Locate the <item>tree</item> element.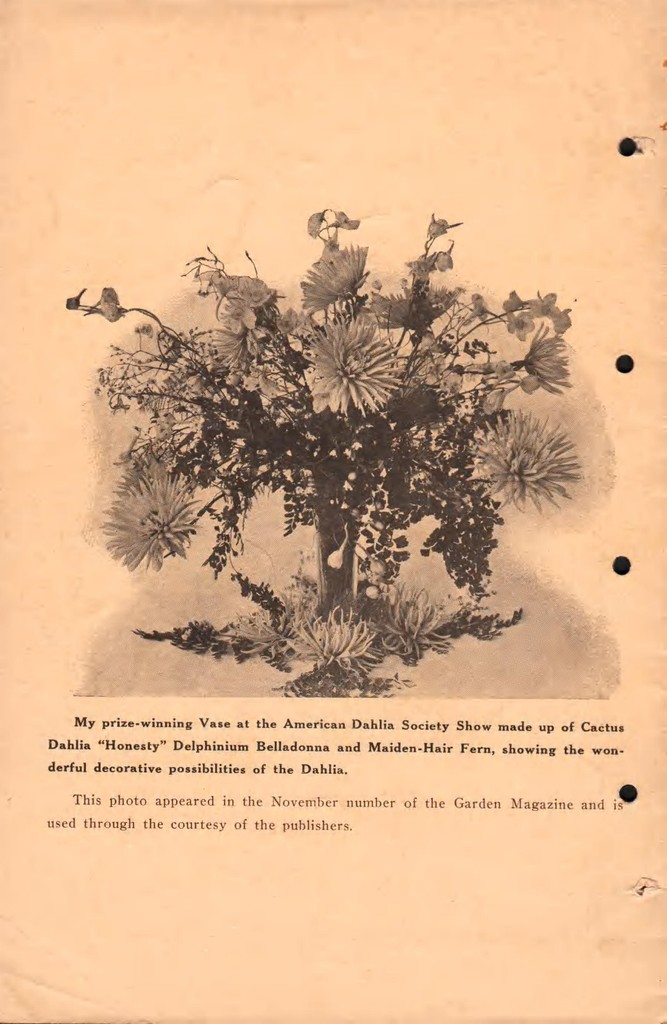
Element bbox: [81, 211, 594, 680].
